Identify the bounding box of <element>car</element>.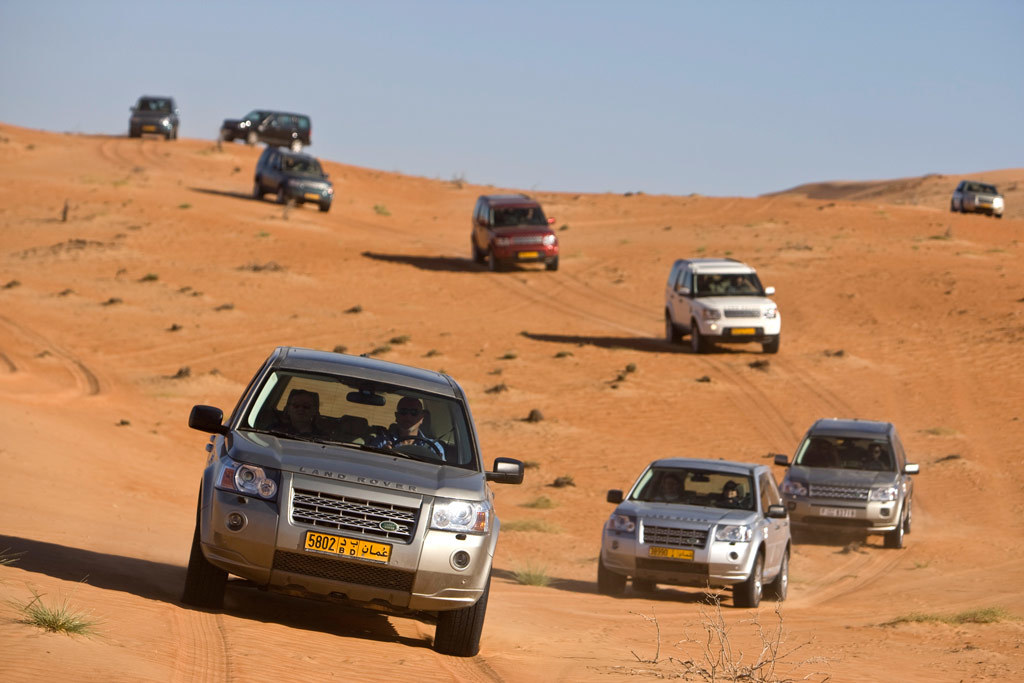
949, 182, 1006, 218.
